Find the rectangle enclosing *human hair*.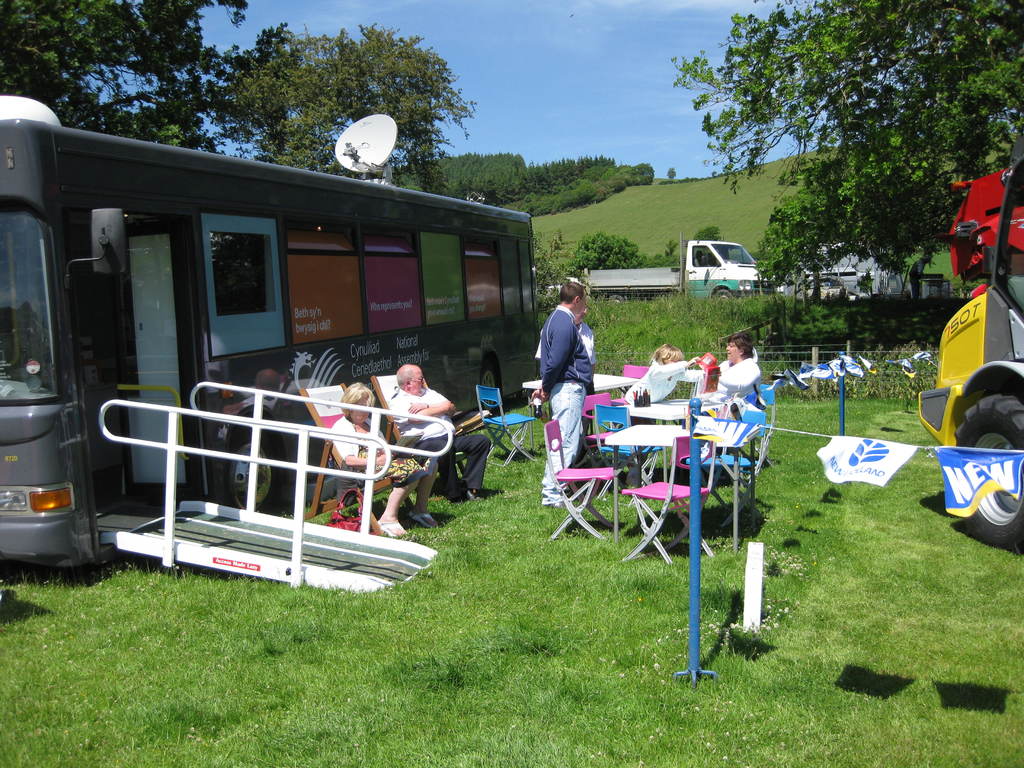
<region>731, 324, 751, 355</region>.
